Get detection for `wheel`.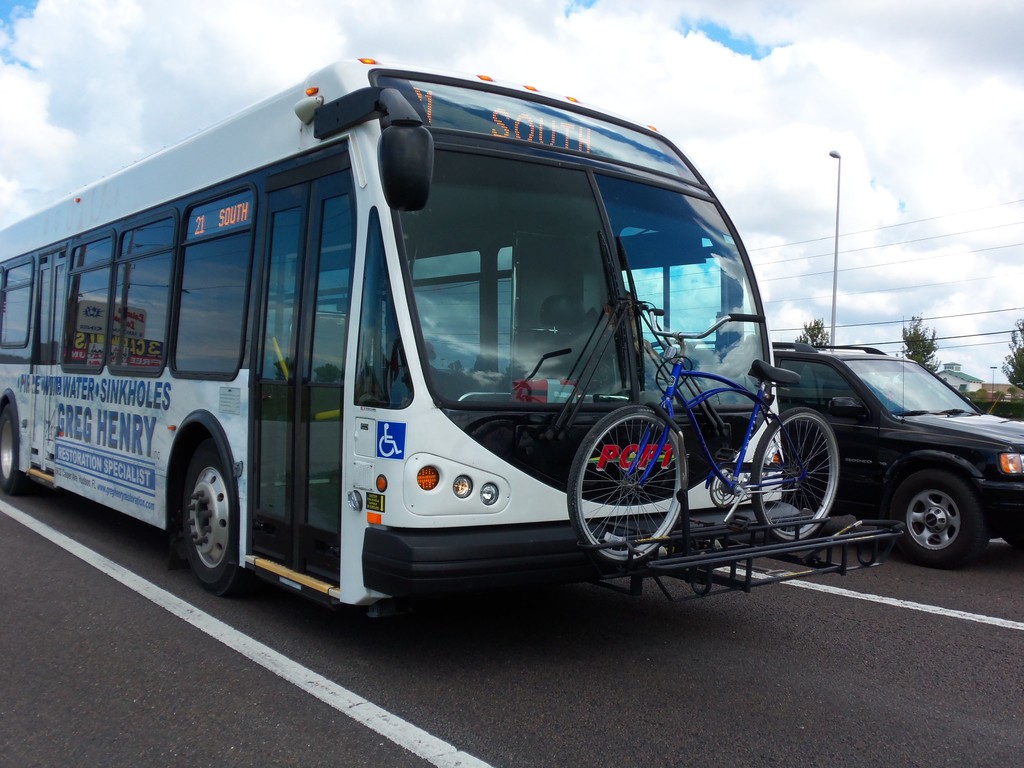
Detection: (x1=751, y1=406, x2=840, y2=544).
